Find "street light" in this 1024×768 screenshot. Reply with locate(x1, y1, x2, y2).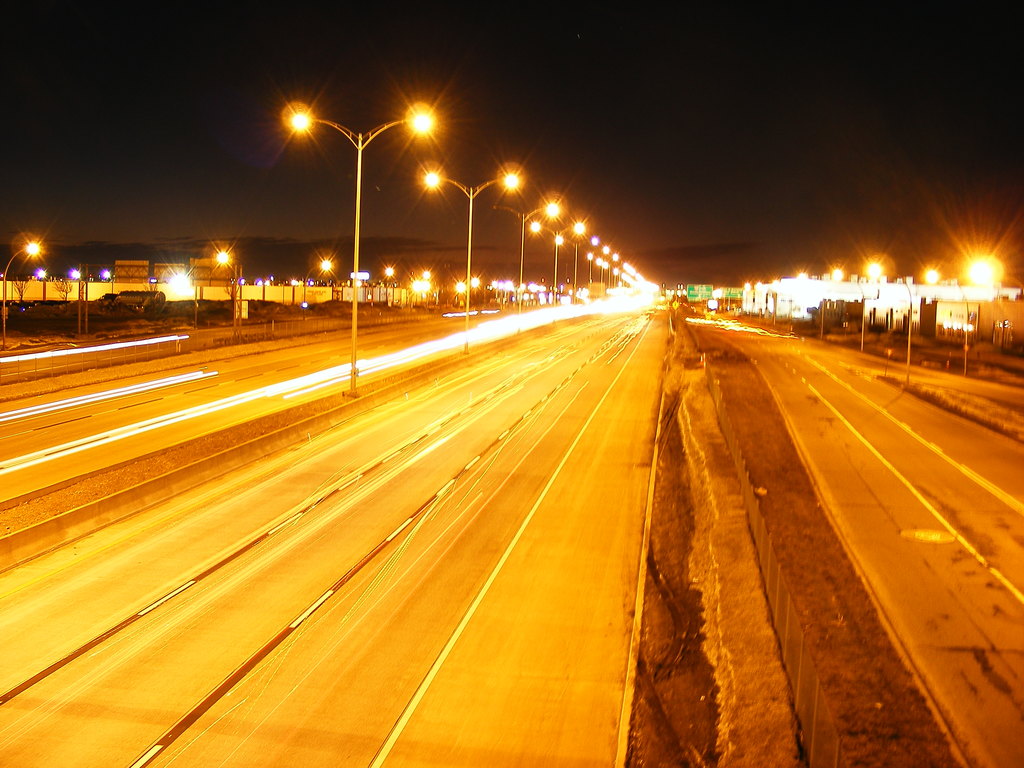
locate(302, 255, 333, 321).
